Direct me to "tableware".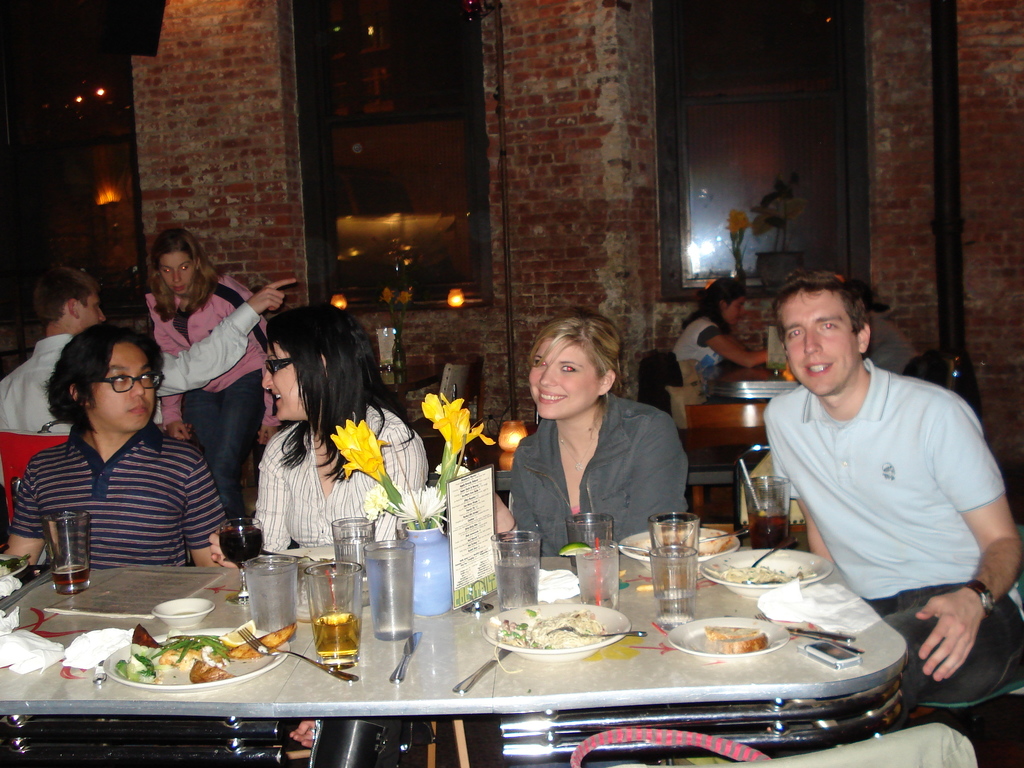
Direction: [782, 627, 856, 643].
